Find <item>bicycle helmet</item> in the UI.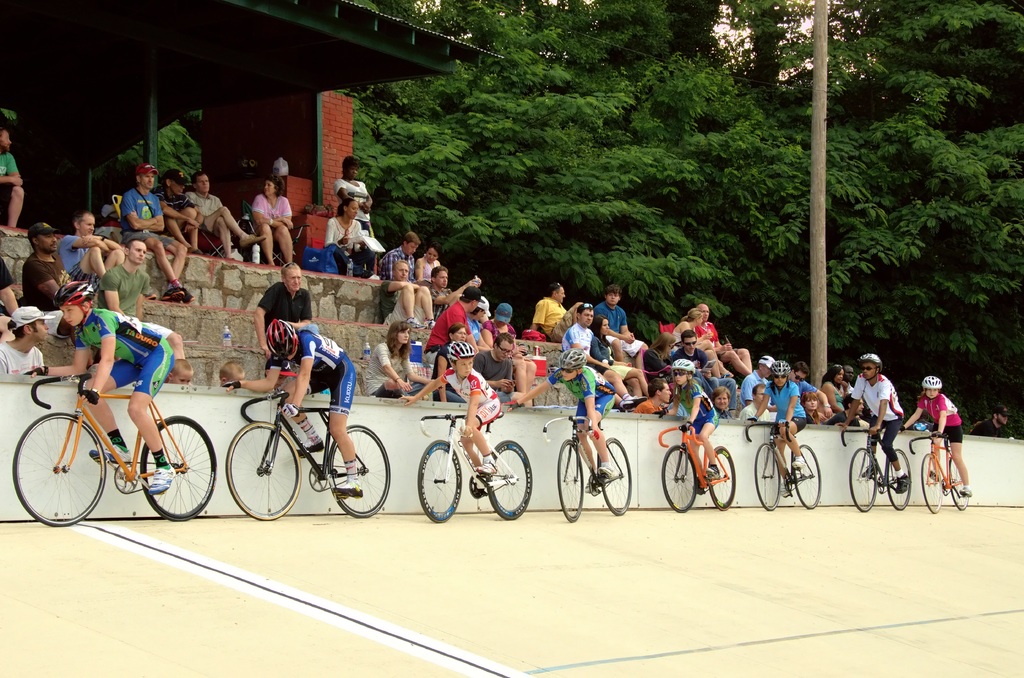
UI element at Rect(272, 317, 300, 359).
